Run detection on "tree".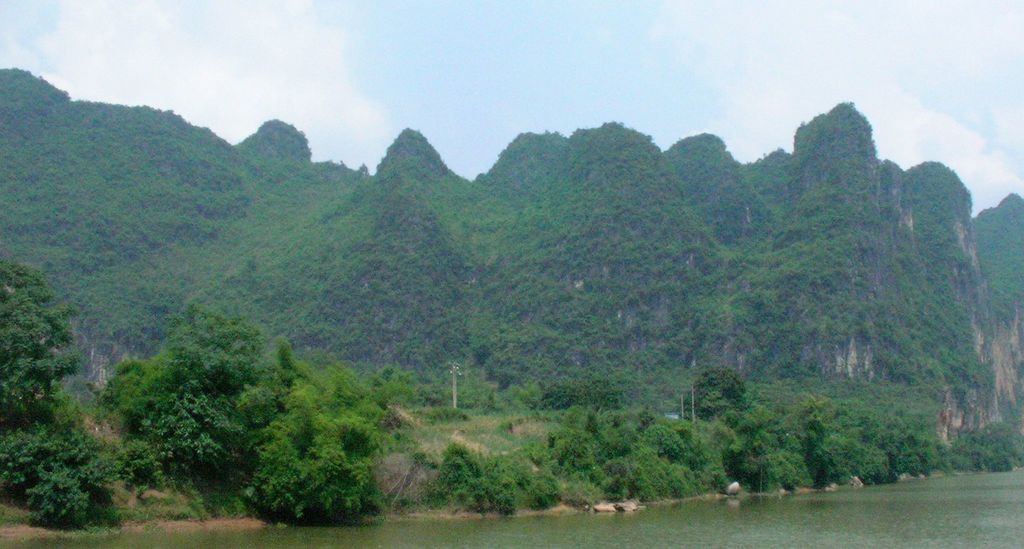
Result: (243,358,417,521).
